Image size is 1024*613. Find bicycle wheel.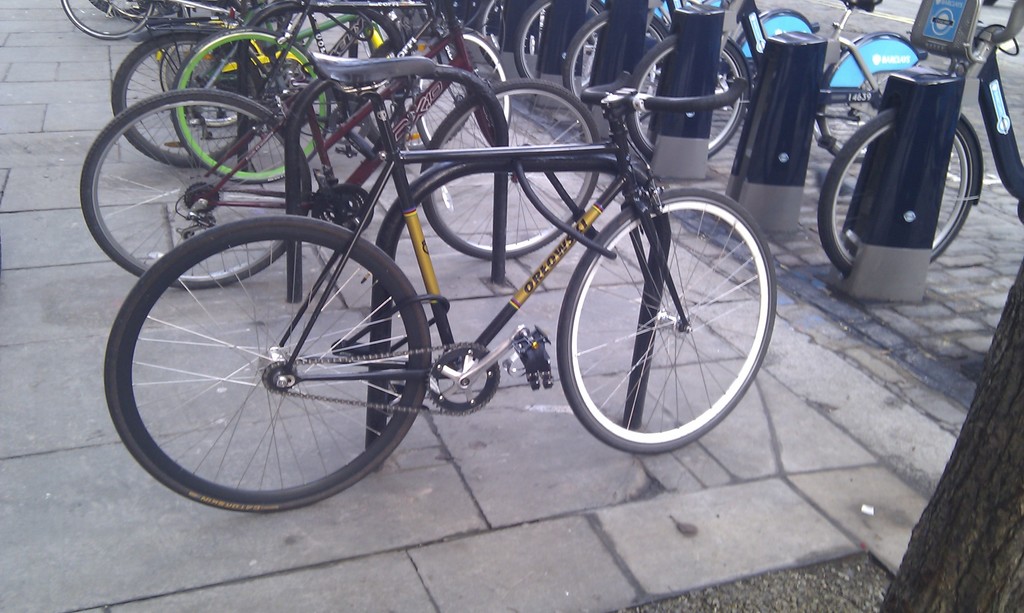
76/89/310/293.
